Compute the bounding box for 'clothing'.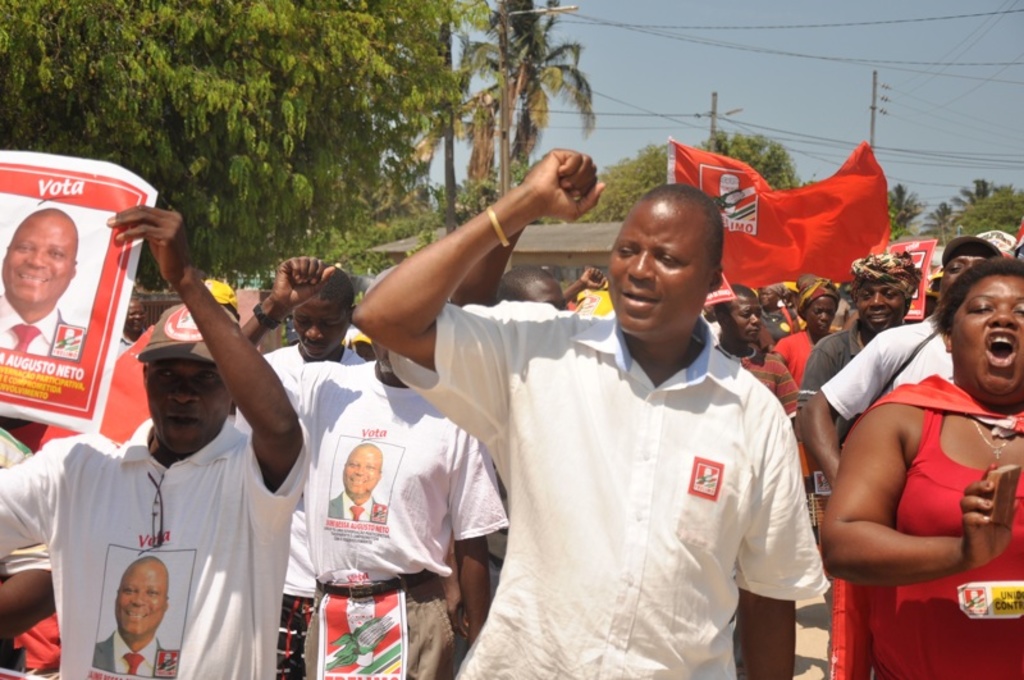
<box>255,348,371,679</box>.
